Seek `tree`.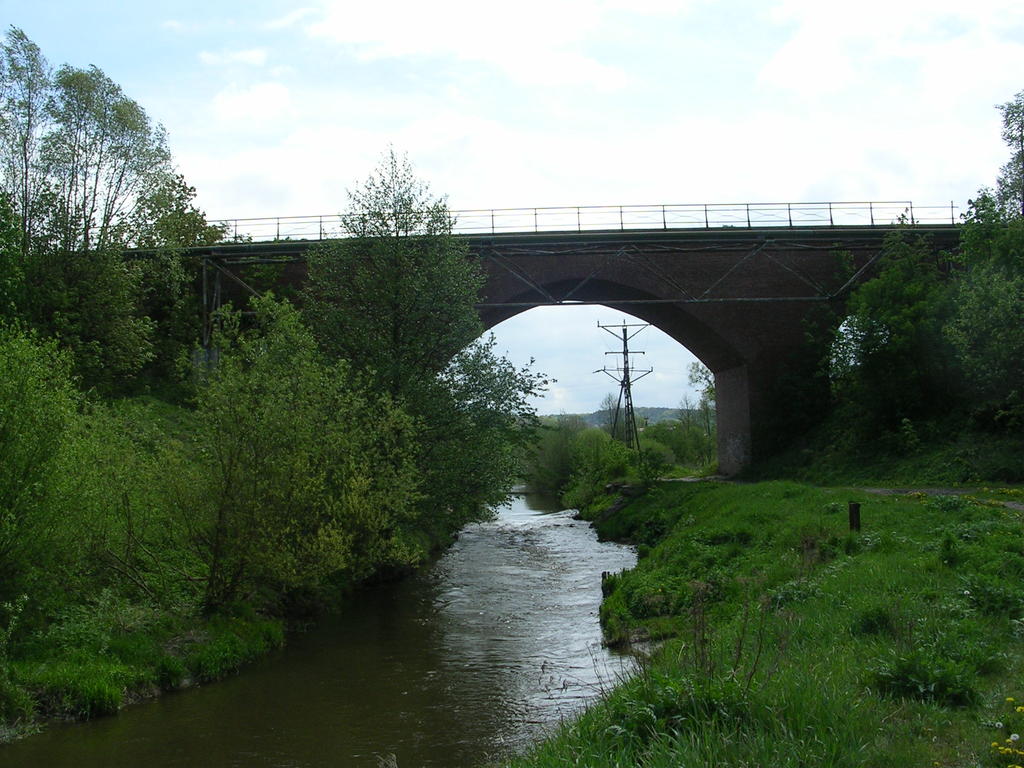
Rect(0, 310, 232, 649).
